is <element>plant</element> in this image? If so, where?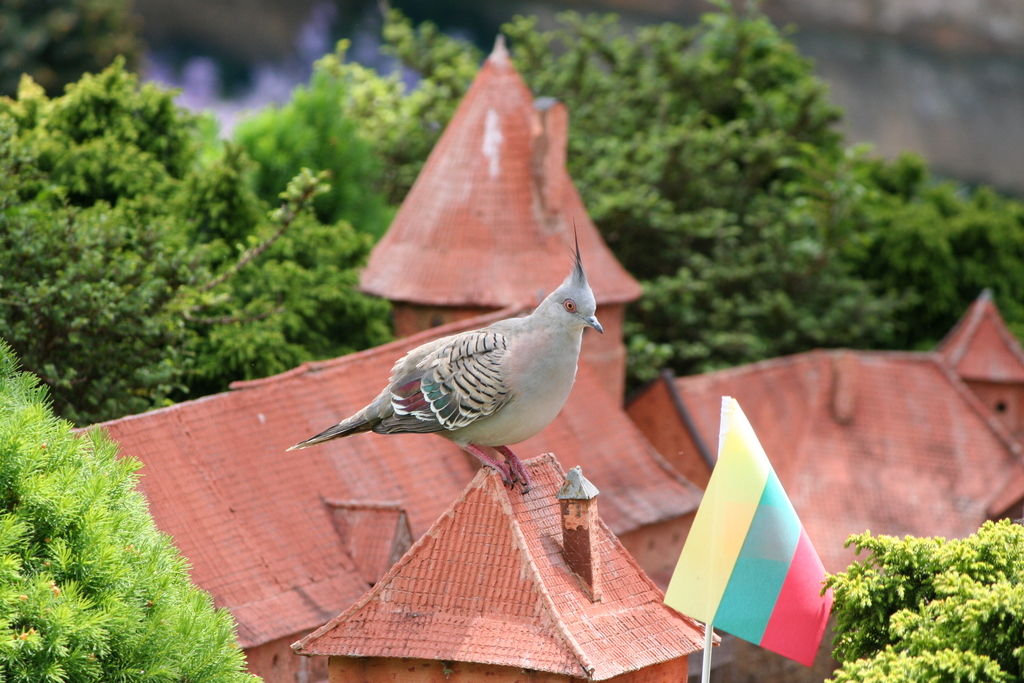
Yes, at locate(500, 0, 724, 270).
